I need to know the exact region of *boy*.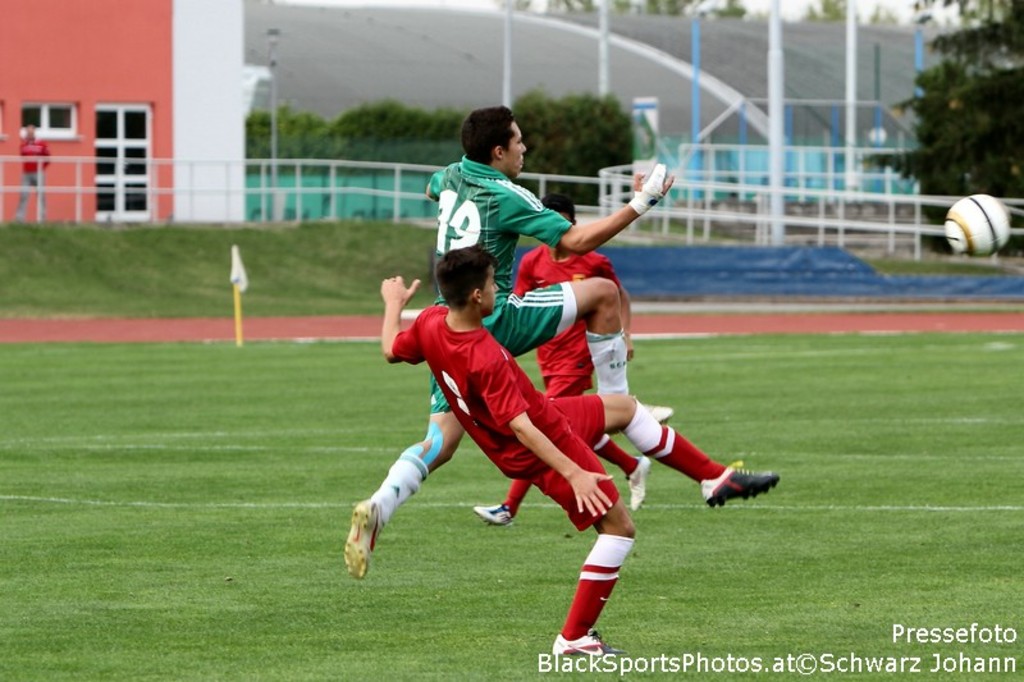
Region: pyautogui.locateOnScreen(357, 223, 780, 656).
